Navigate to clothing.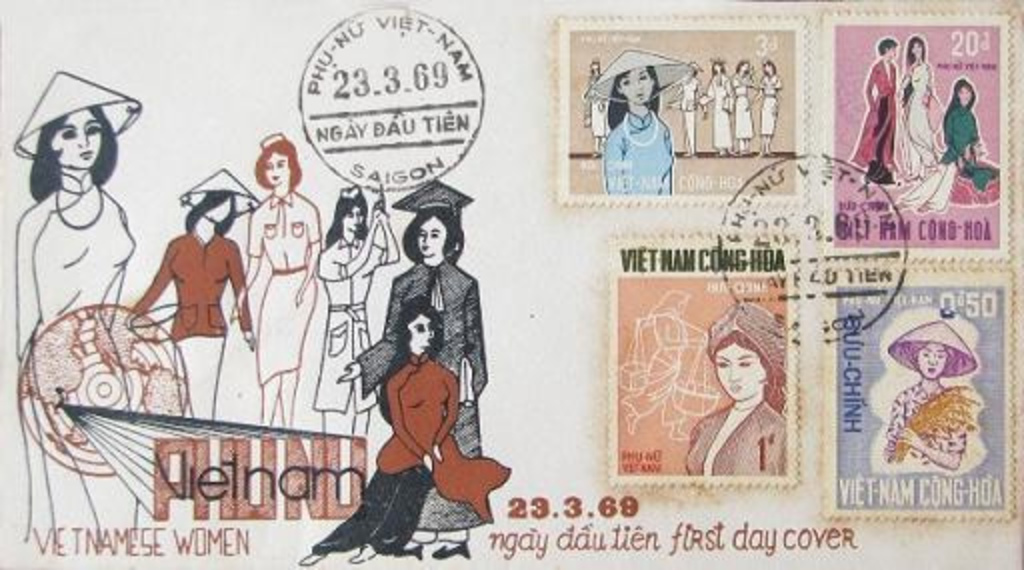
Navigation target: select_region(904, 102, 996, 214).
